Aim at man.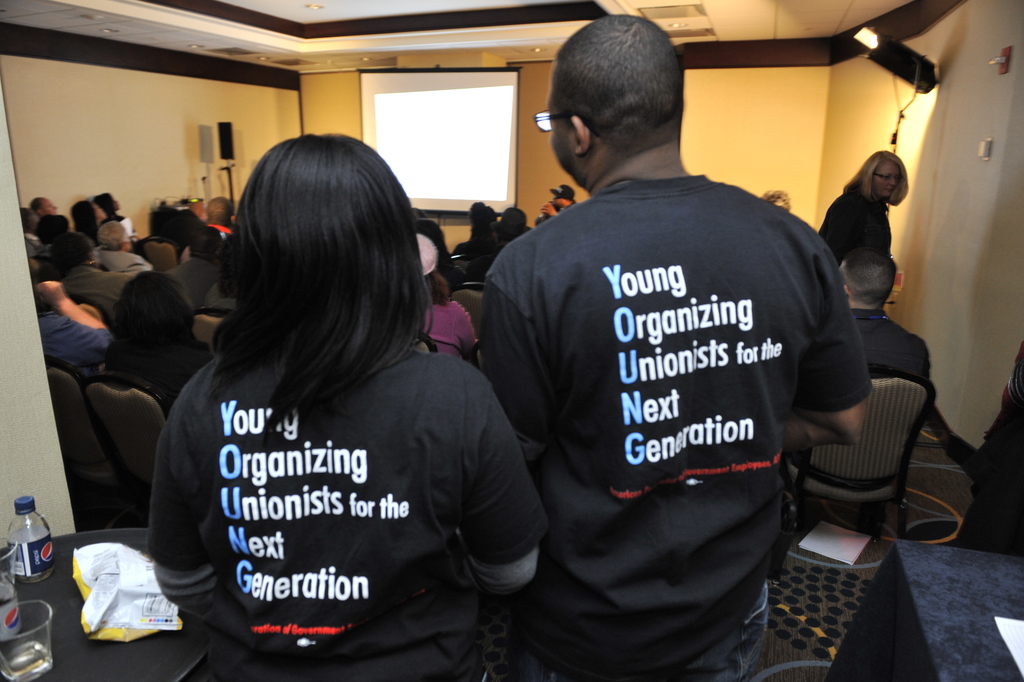
Aimed at <region>163, 224, 223, 312</region>.
